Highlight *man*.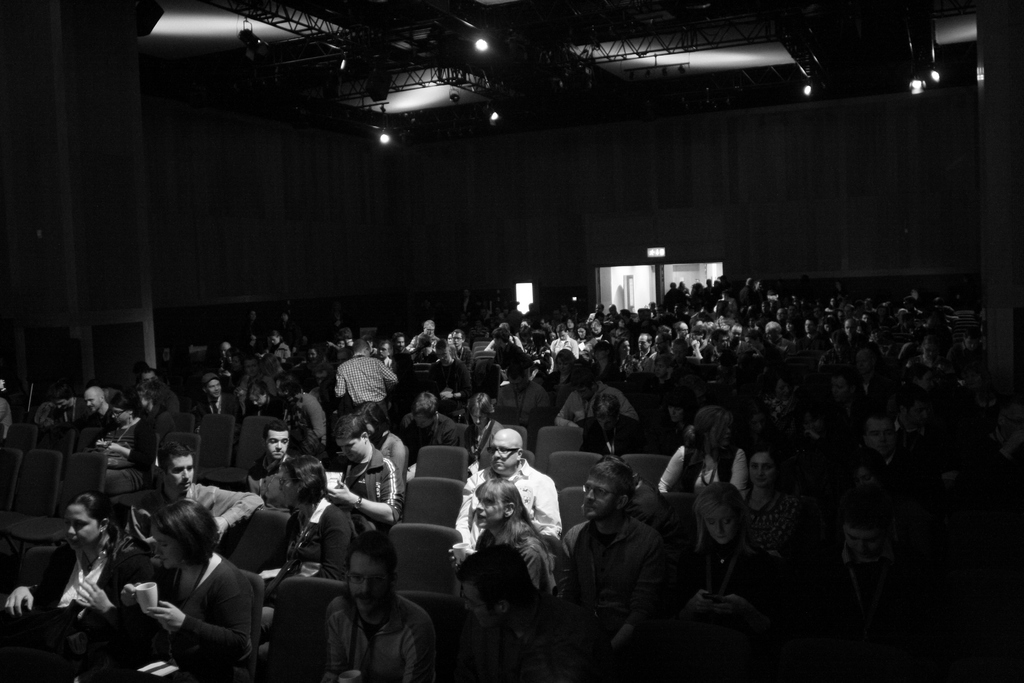
Highlighted region: [x1=831, y1=490, x2=906, y2=682].
